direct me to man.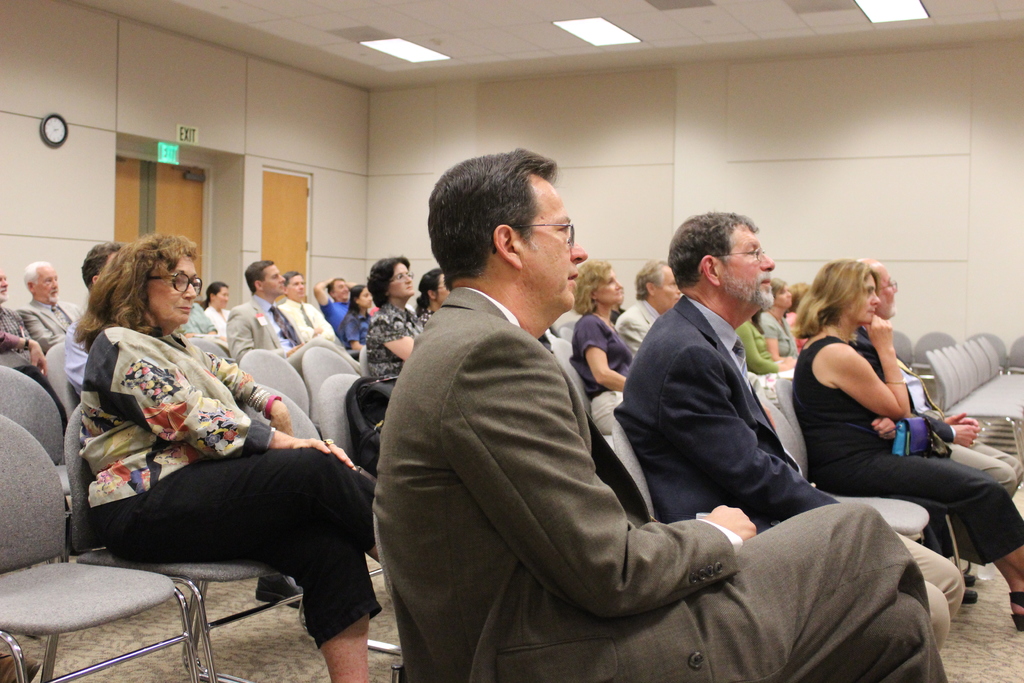
Direction: left=858, top=256, right=1023, bottom=500.
